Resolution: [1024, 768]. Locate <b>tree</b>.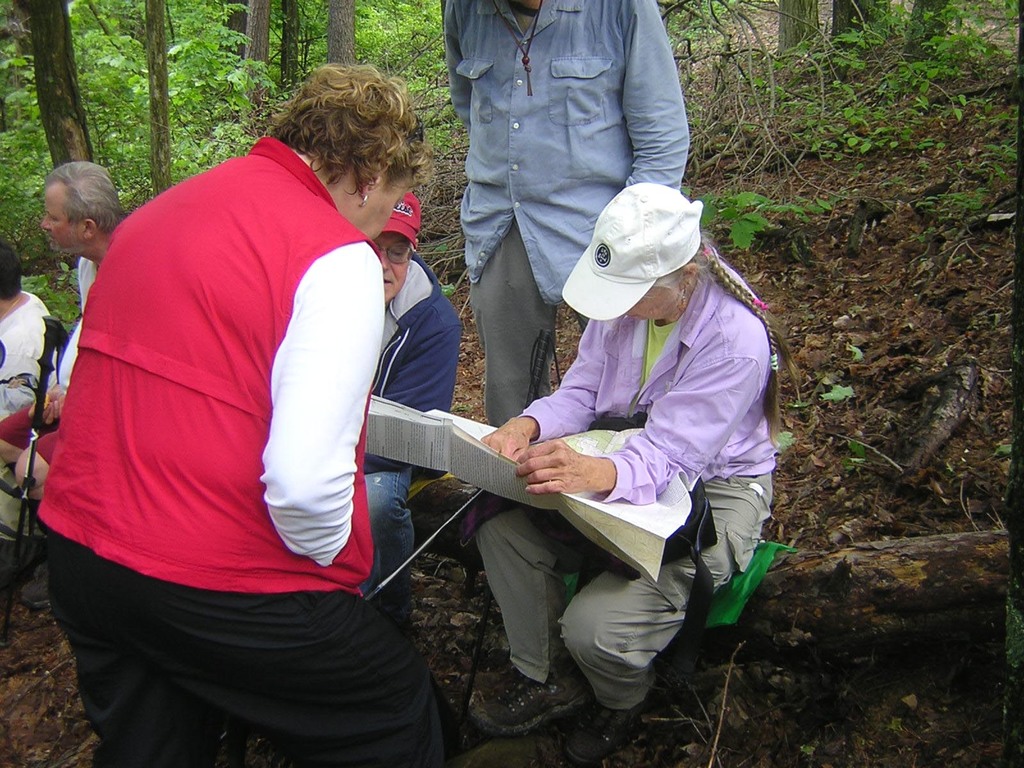
(778,0,820,53).
